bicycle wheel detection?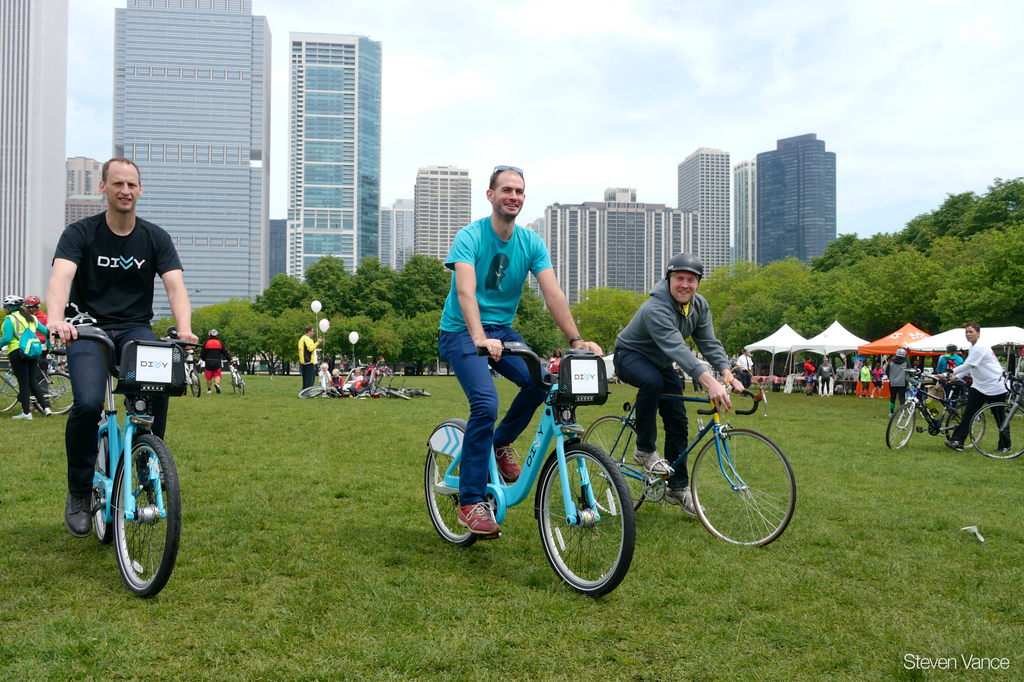
(x1=37, y1=367, x2=76, y2=416)
